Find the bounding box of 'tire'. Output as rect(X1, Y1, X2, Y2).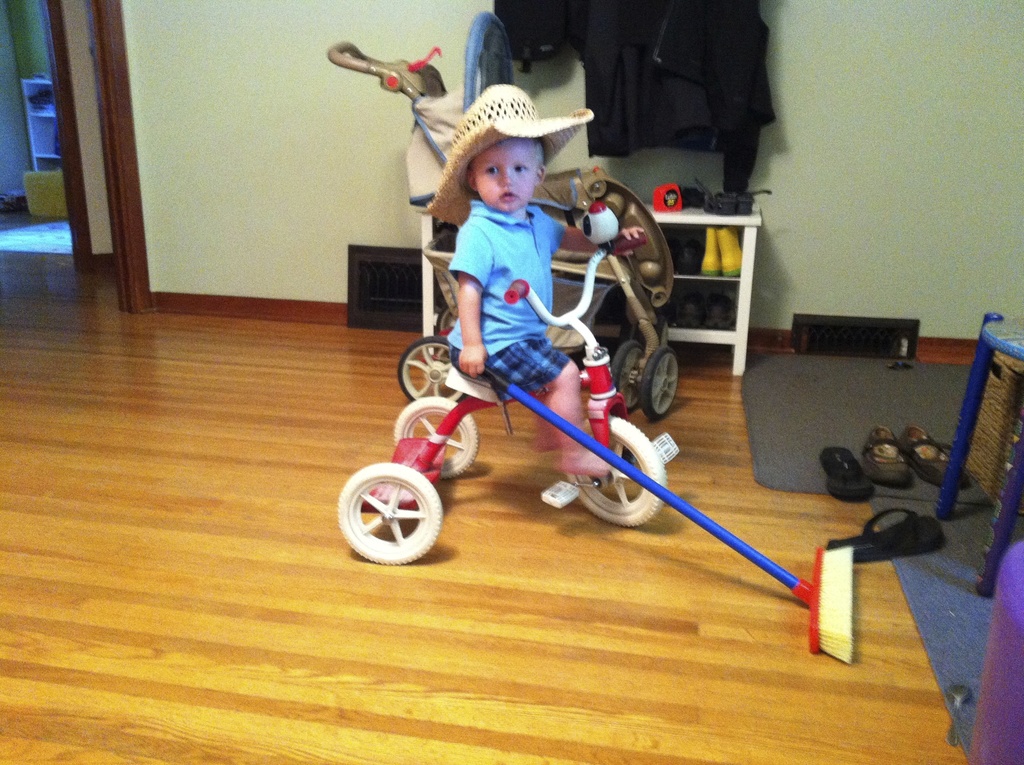
rect(436, 307, 459, 330).
